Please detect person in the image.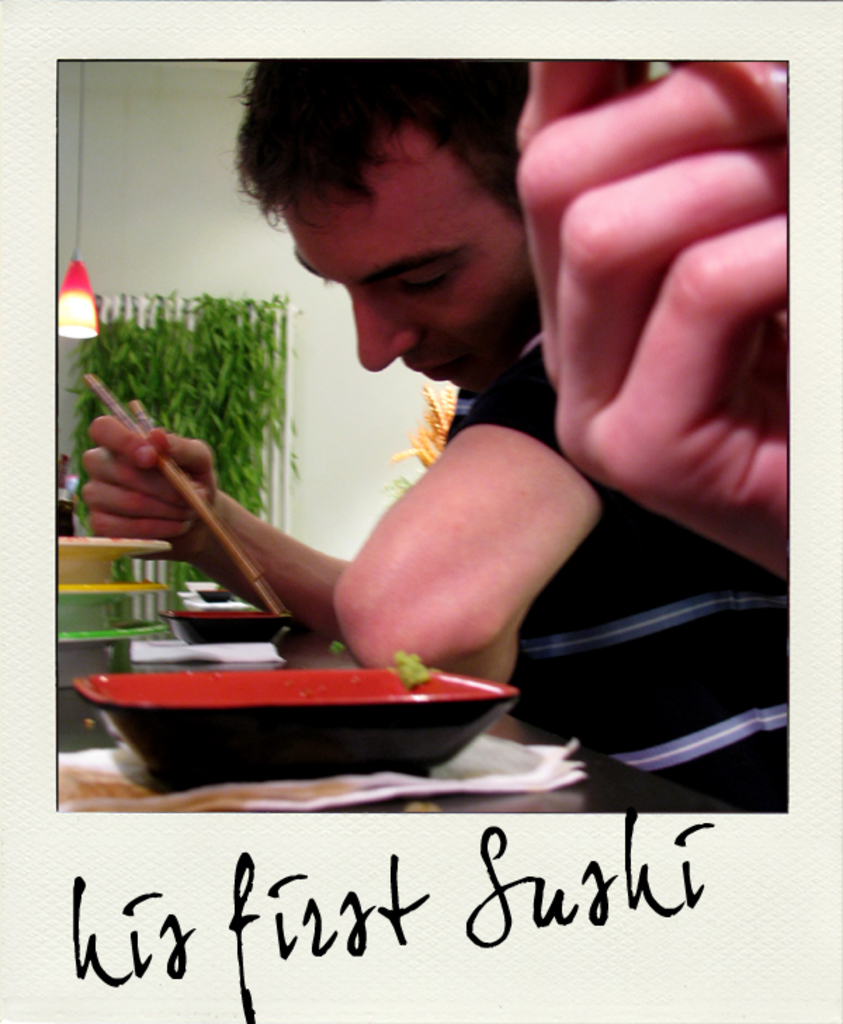
<region>79, 62, 791, 813</region>.
